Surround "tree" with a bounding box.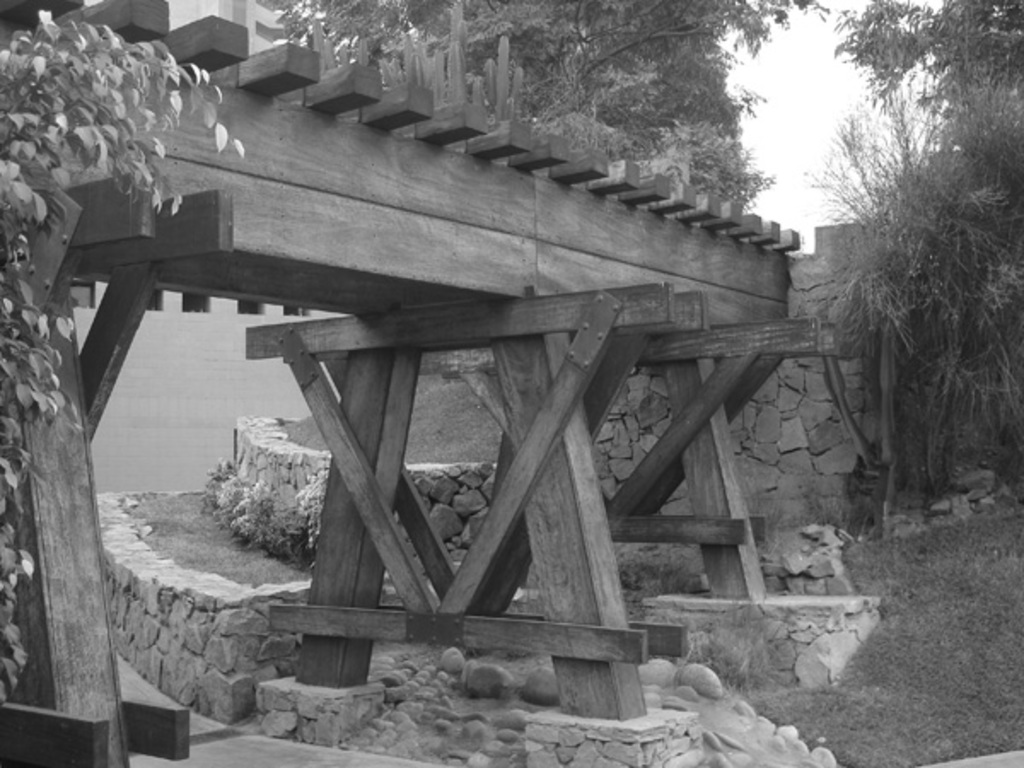
Rect(283, 0, 823, 213).
